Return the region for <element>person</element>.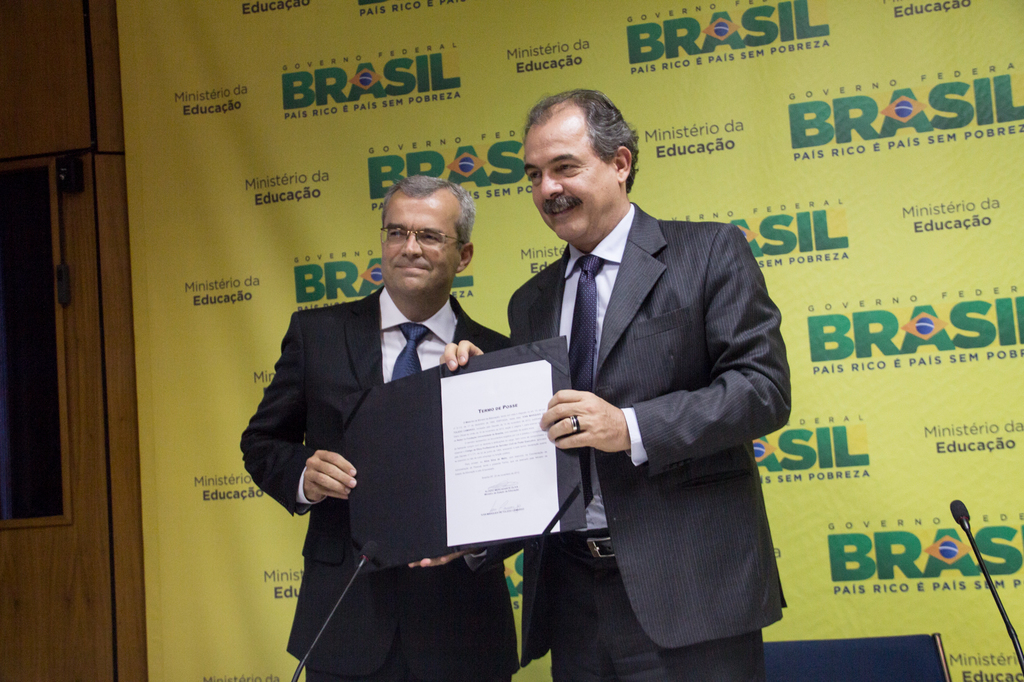
[440, 89, 791, 681].
